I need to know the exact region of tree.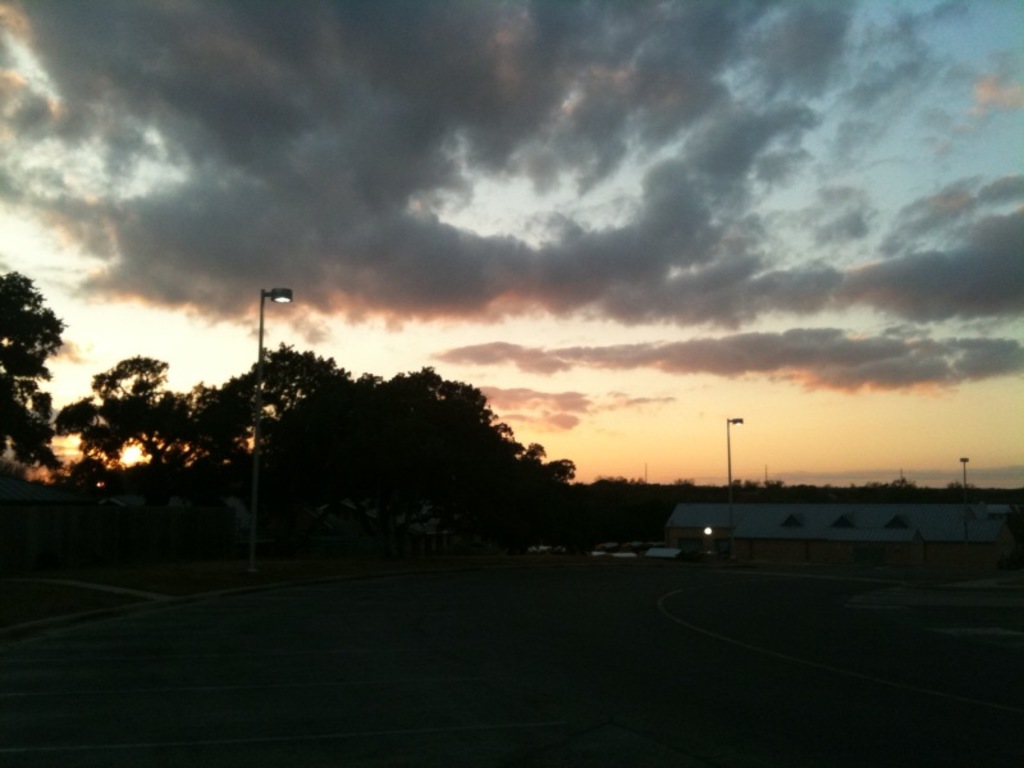
Region: detection(46, 360, 212, 480).
